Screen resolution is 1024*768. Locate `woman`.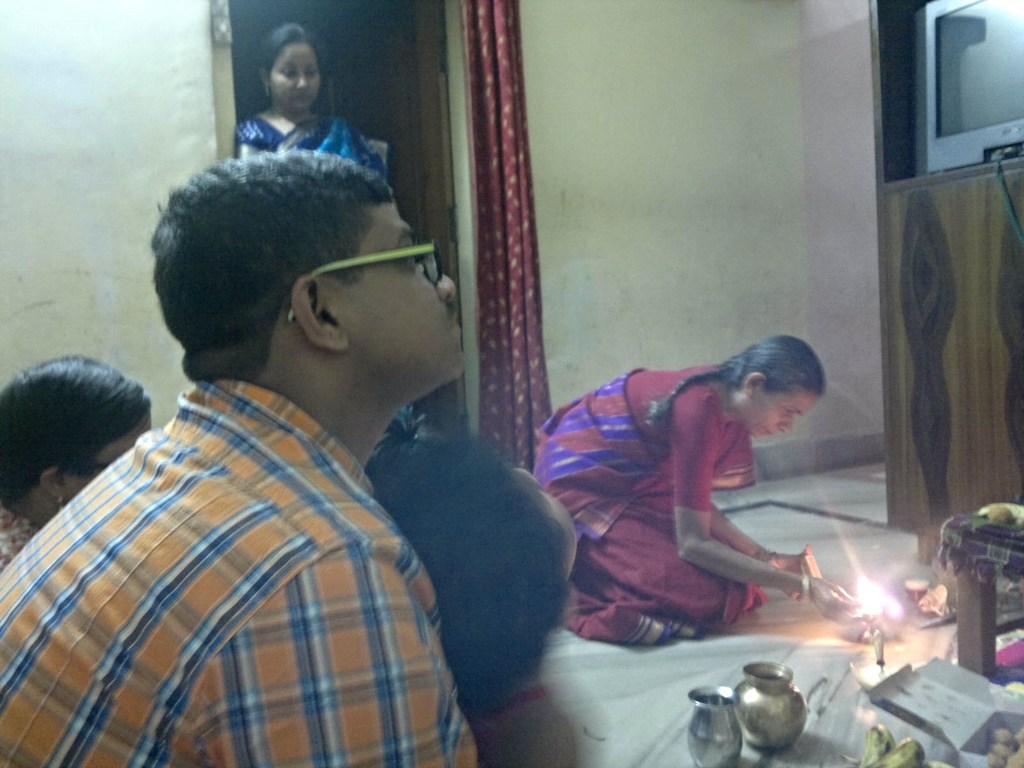
<bbox>234, 16, 431, 435</bbox>.
